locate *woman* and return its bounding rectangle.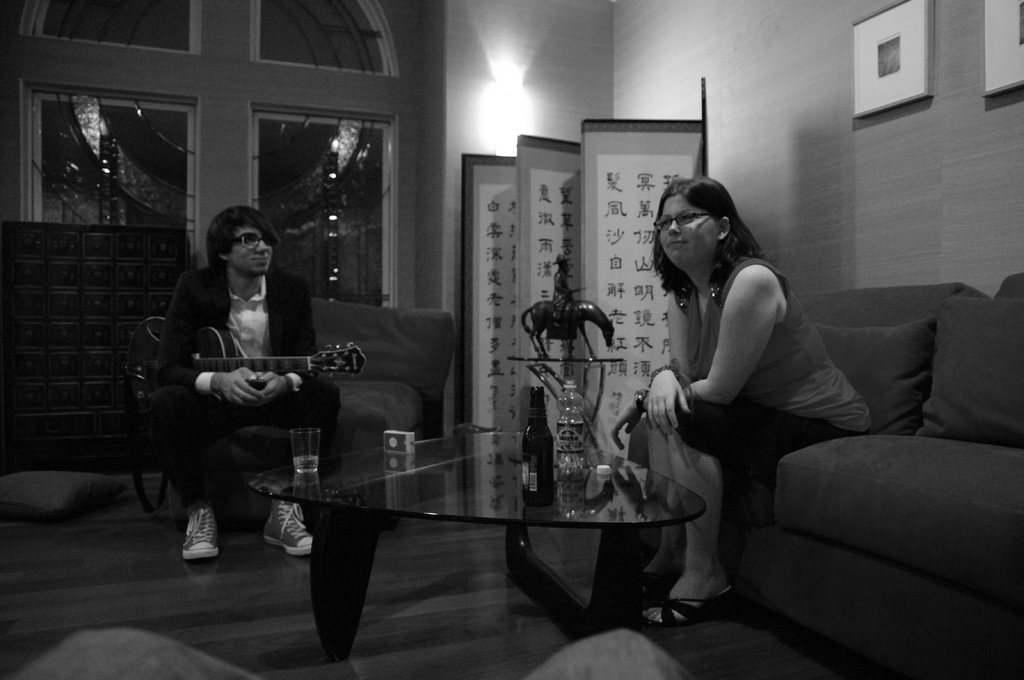
select_region(640, 157, 838, 674).
